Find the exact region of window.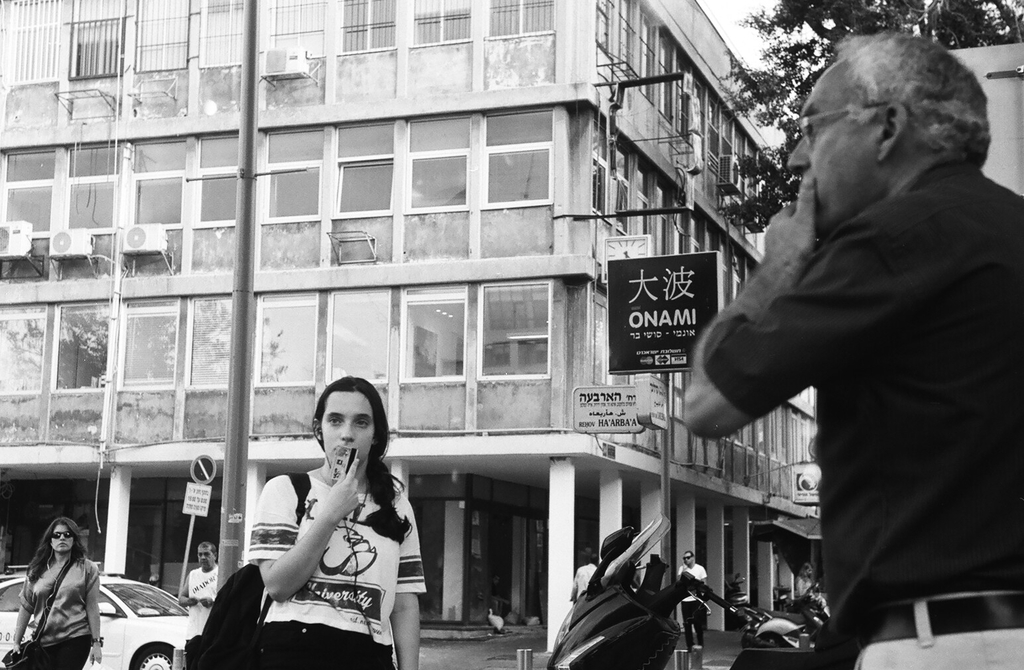
Exact region: box=[122, 304, 176, 390].
